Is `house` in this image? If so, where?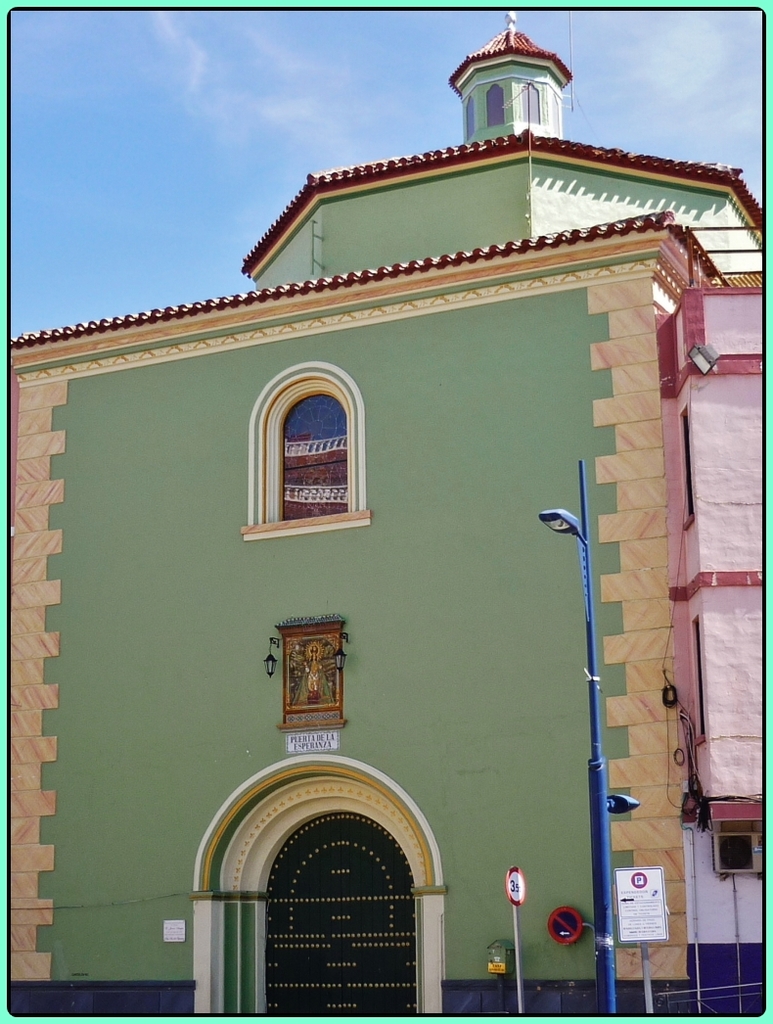
Yes, at 27 0 772 1023.
